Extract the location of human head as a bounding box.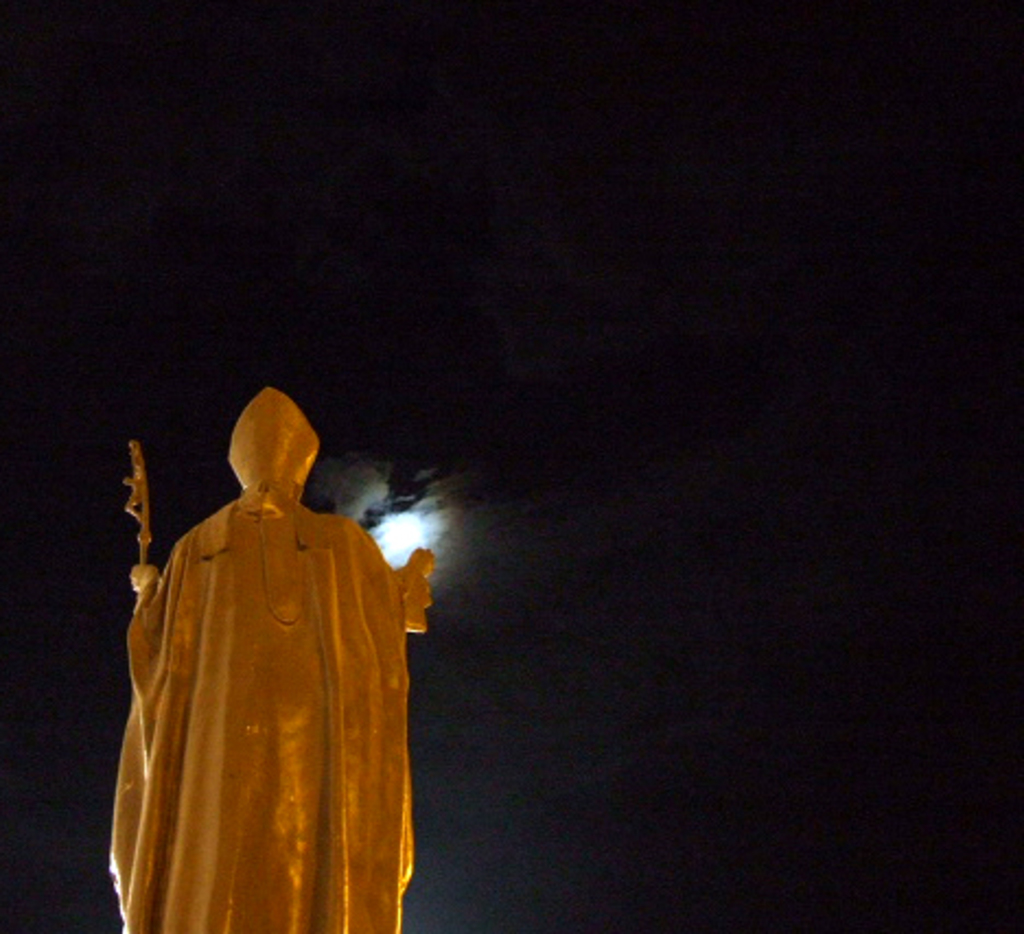
[x1=228, y1=387, x2=319, y2=492].
